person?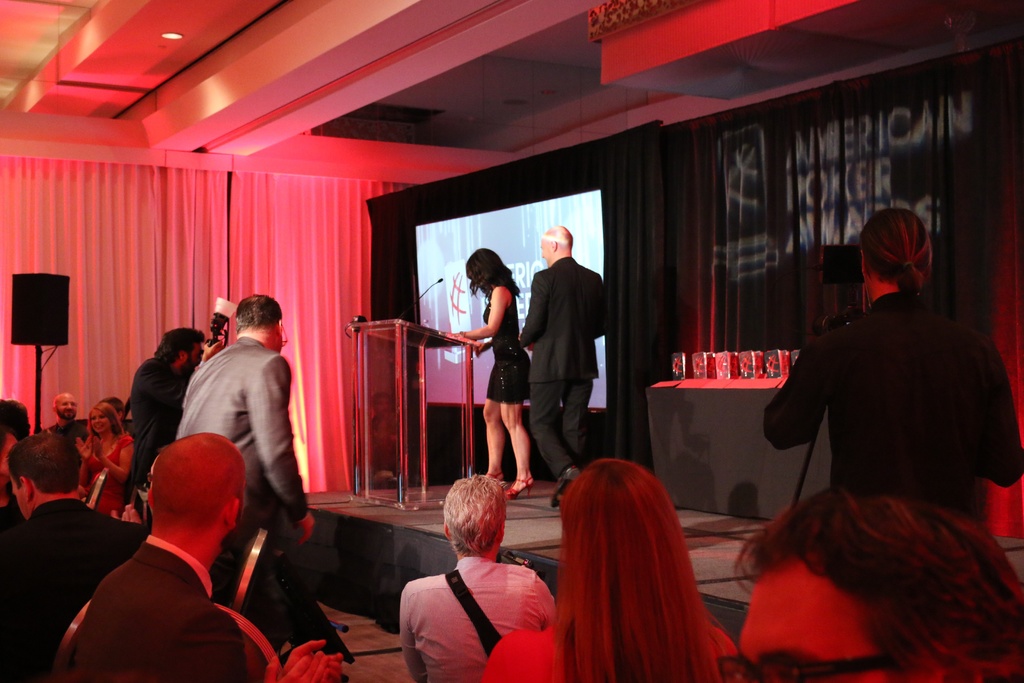
left=72, top=431, right=330, bottom=682
